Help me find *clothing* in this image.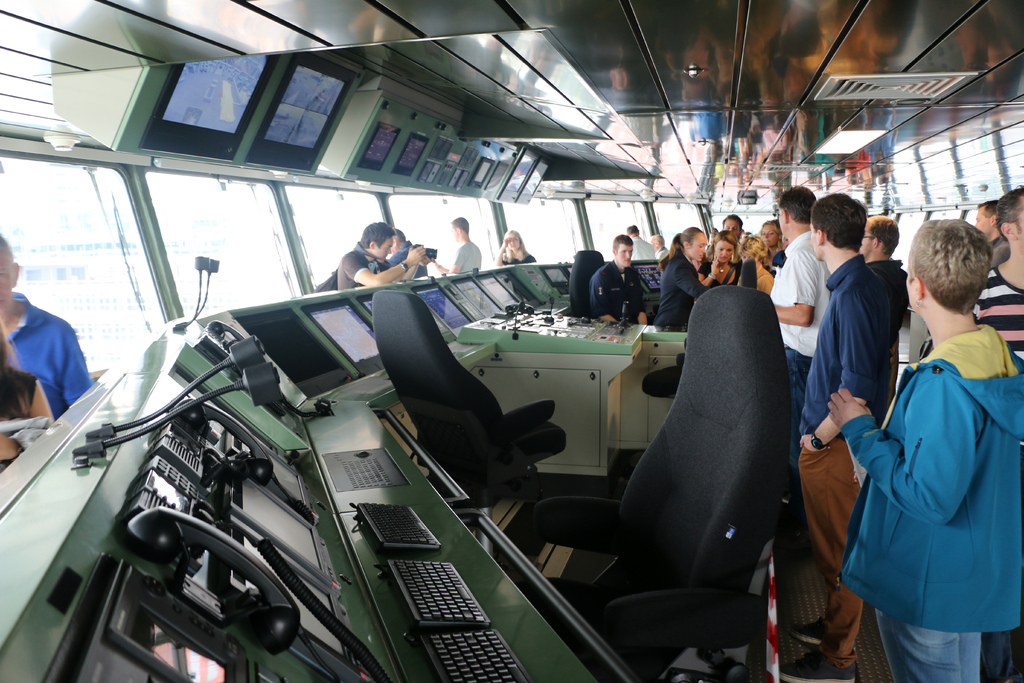
Found it: {"left": 988, "top": 232, "right": 1011, "bottom": 268}.
